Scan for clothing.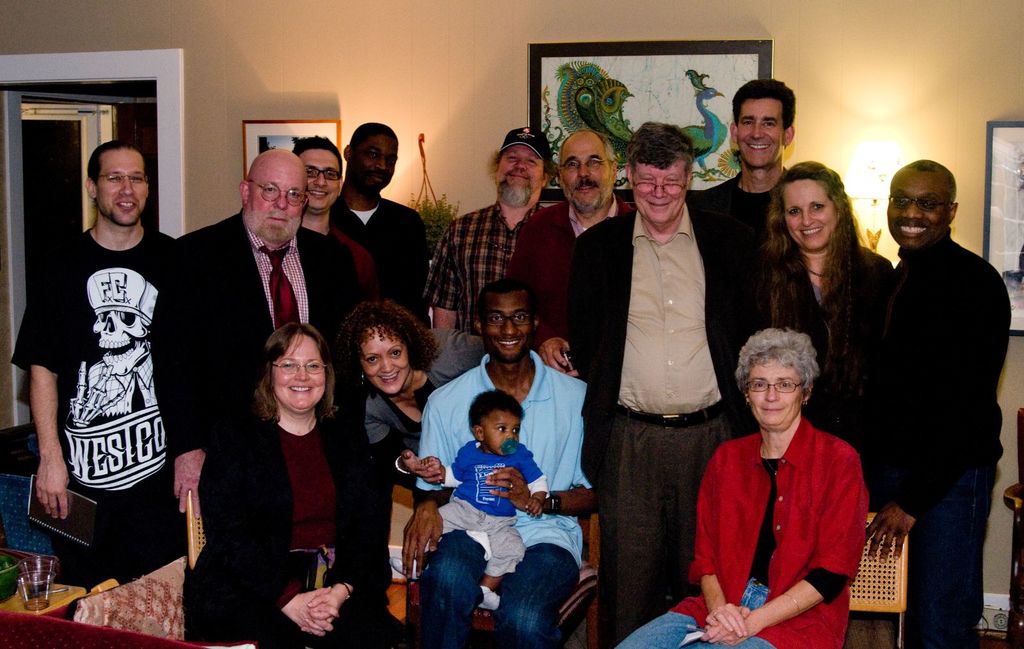
Scan result: {"left": 322, "top": 223, "right": 373, "bottom": 303}.
